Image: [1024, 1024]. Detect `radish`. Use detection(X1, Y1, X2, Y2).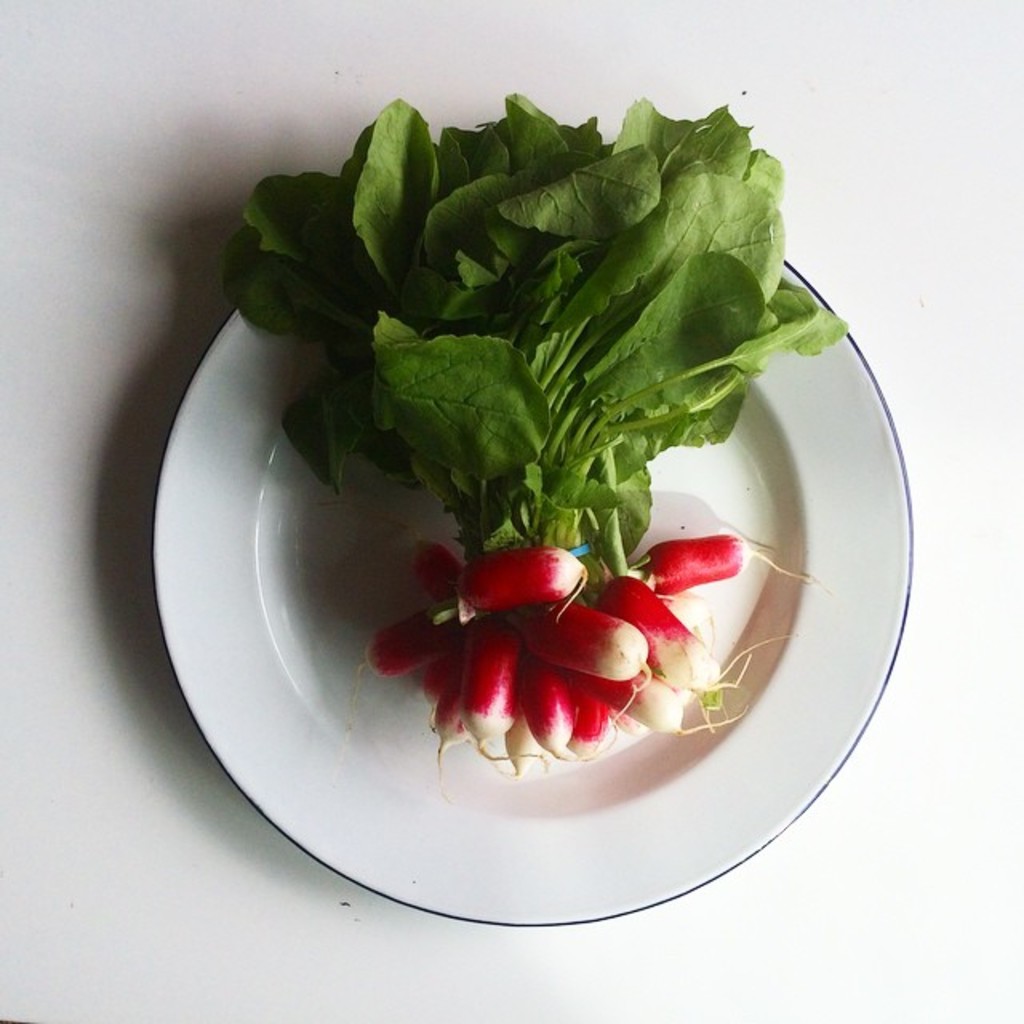
detection(454, 541, 594, 624).
